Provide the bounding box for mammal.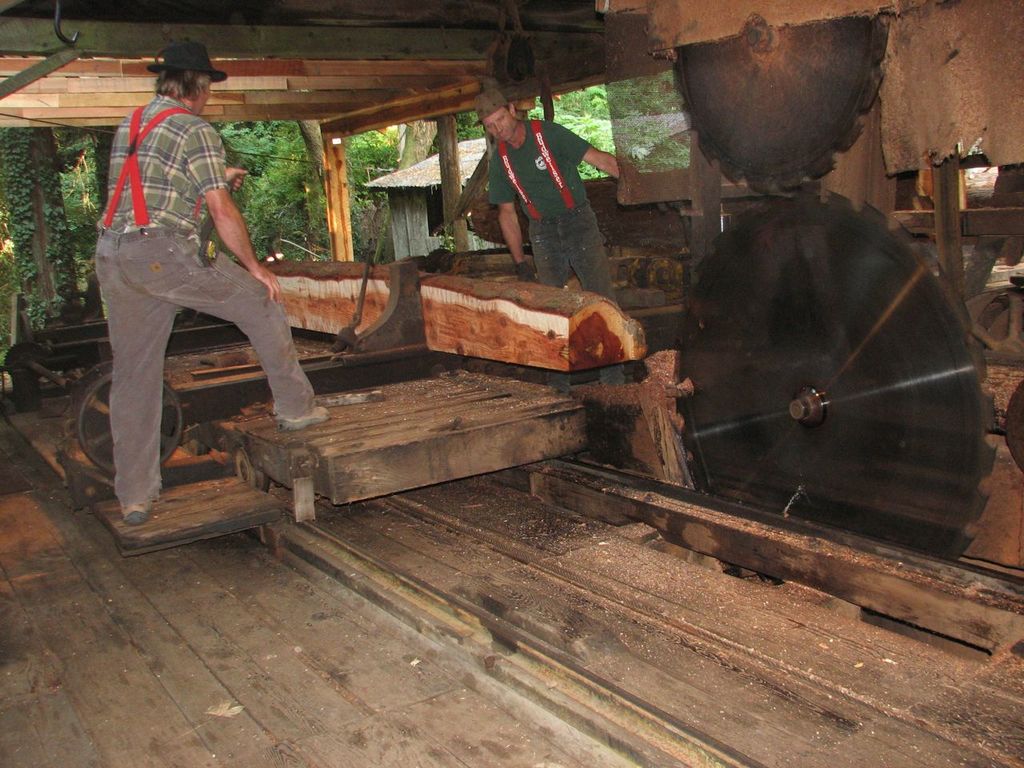
(left=476, top=90, right=642, bottom=400).
